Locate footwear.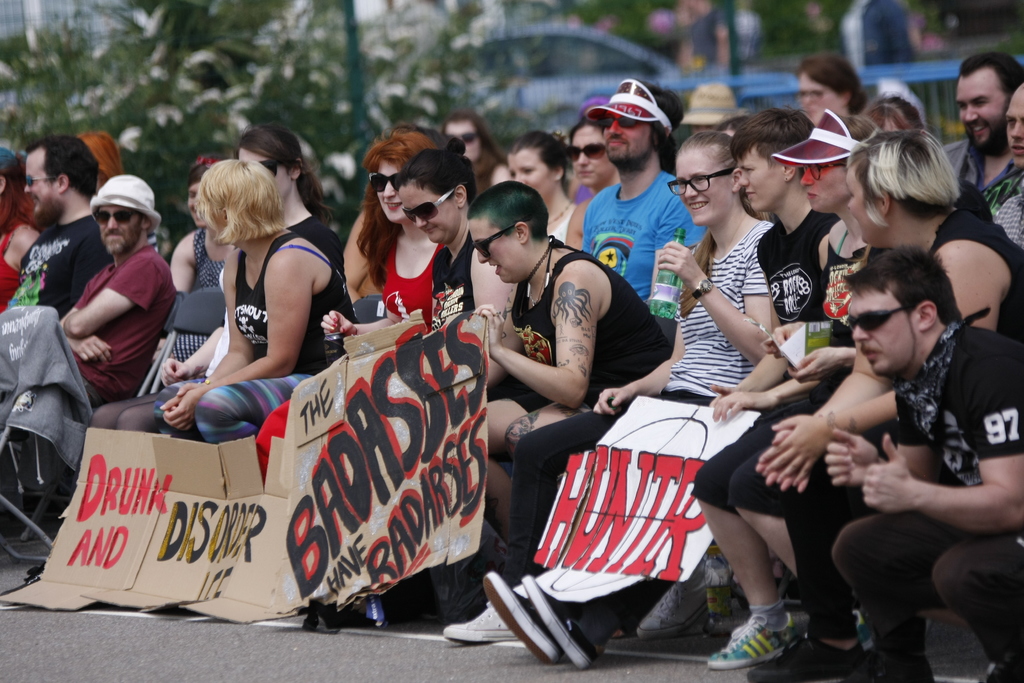
Bounding box: 835, 644, 931, 682.
